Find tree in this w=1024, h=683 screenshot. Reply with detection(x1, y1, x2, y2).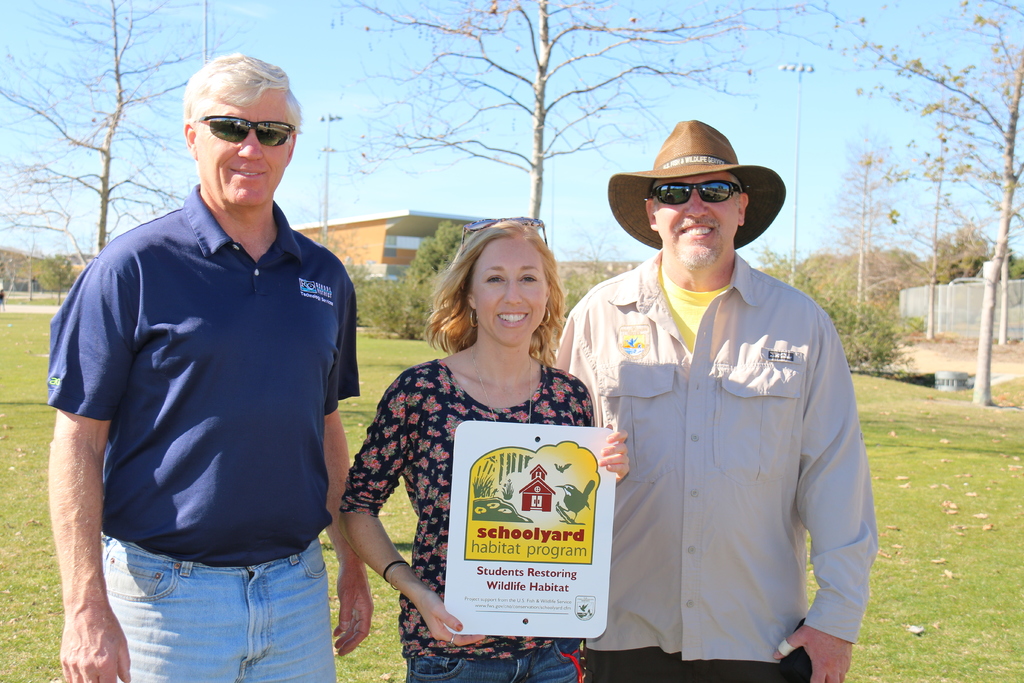
detection(333, 252, 403, 342).
